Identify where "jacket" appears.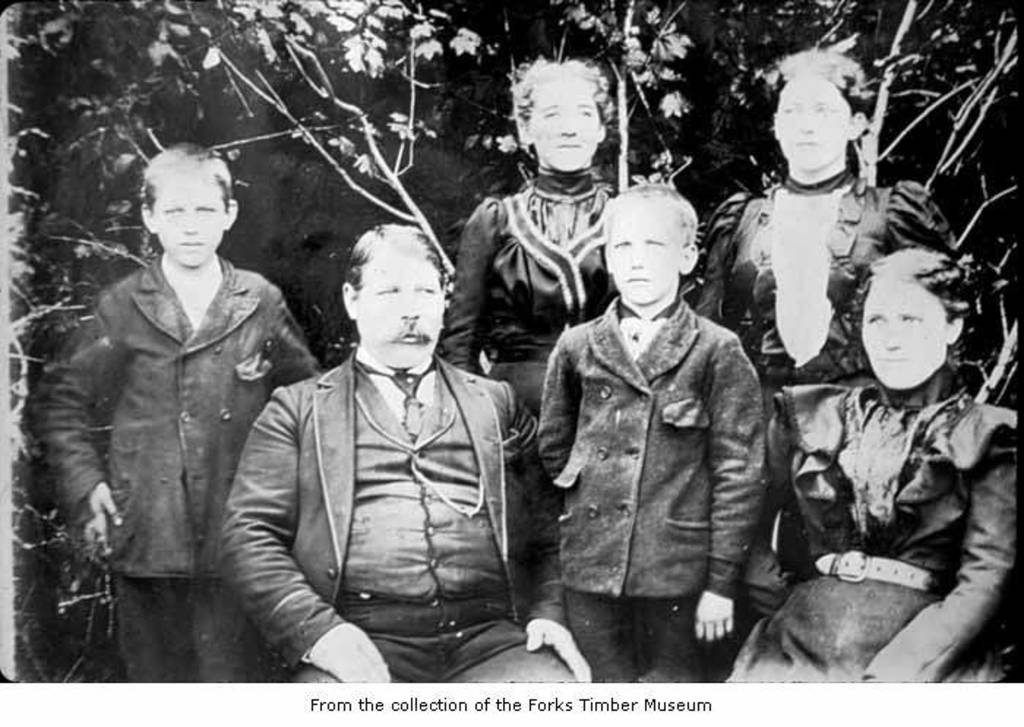
Appears at l=56, t=174, r=298, b=591.
